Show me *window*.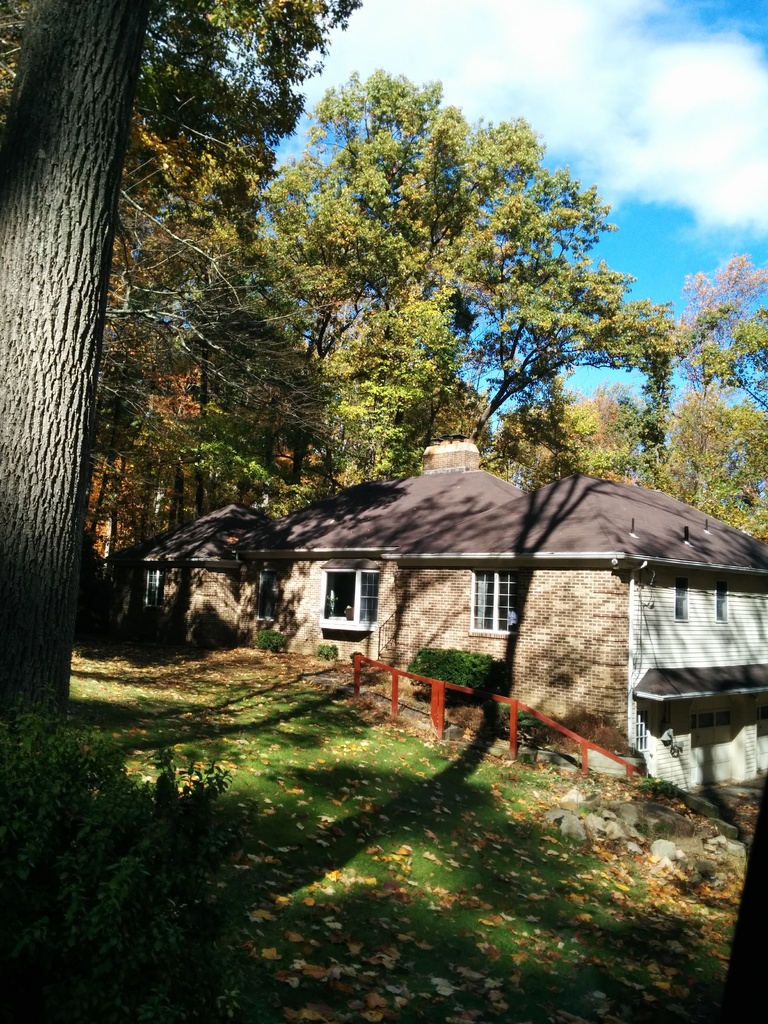
*window* is here: 253,570,278,620.
